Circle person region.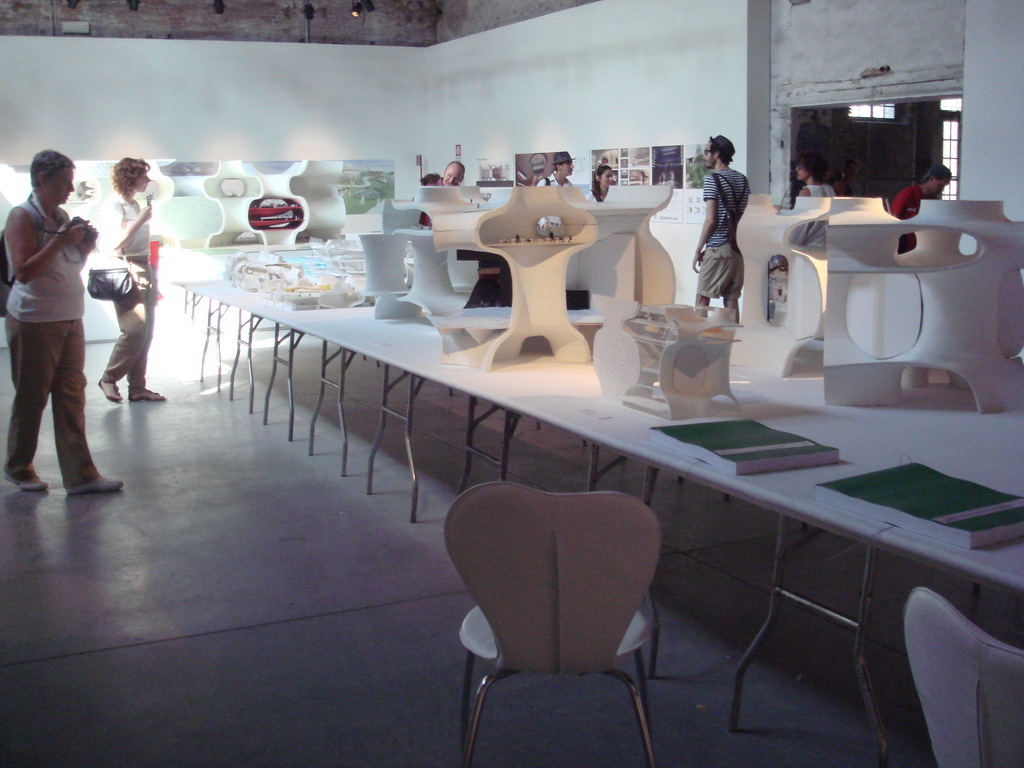
Region: locate(429, 160, 464, 185).
